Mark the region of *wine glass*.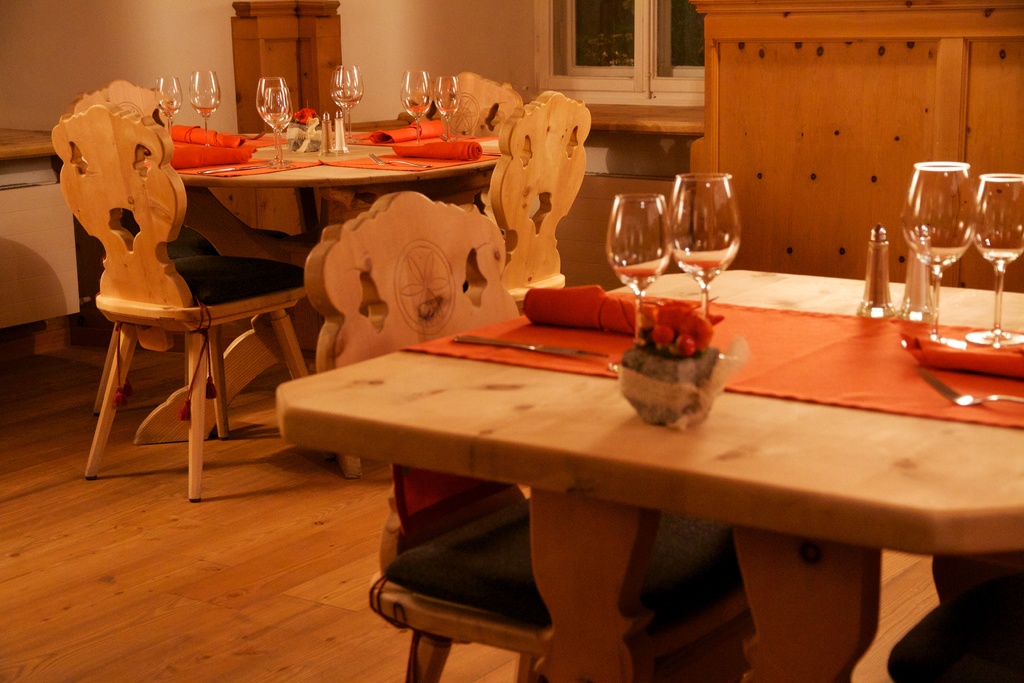
Region: locate(261, 89, 289, 169).
